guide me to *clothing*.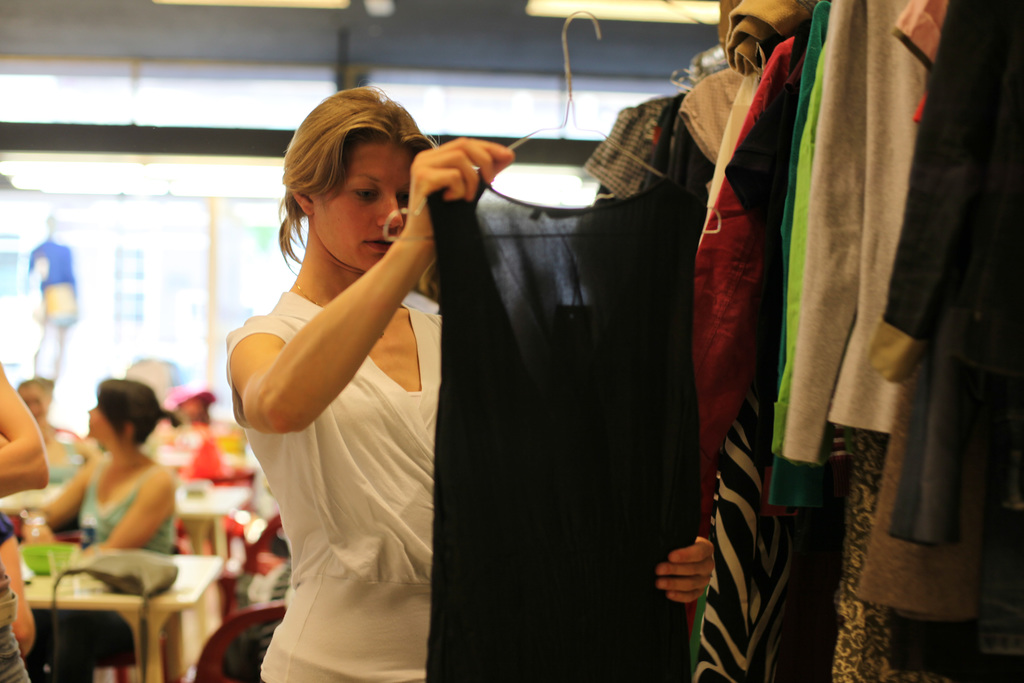
Guidance: 20 449 177 682.
